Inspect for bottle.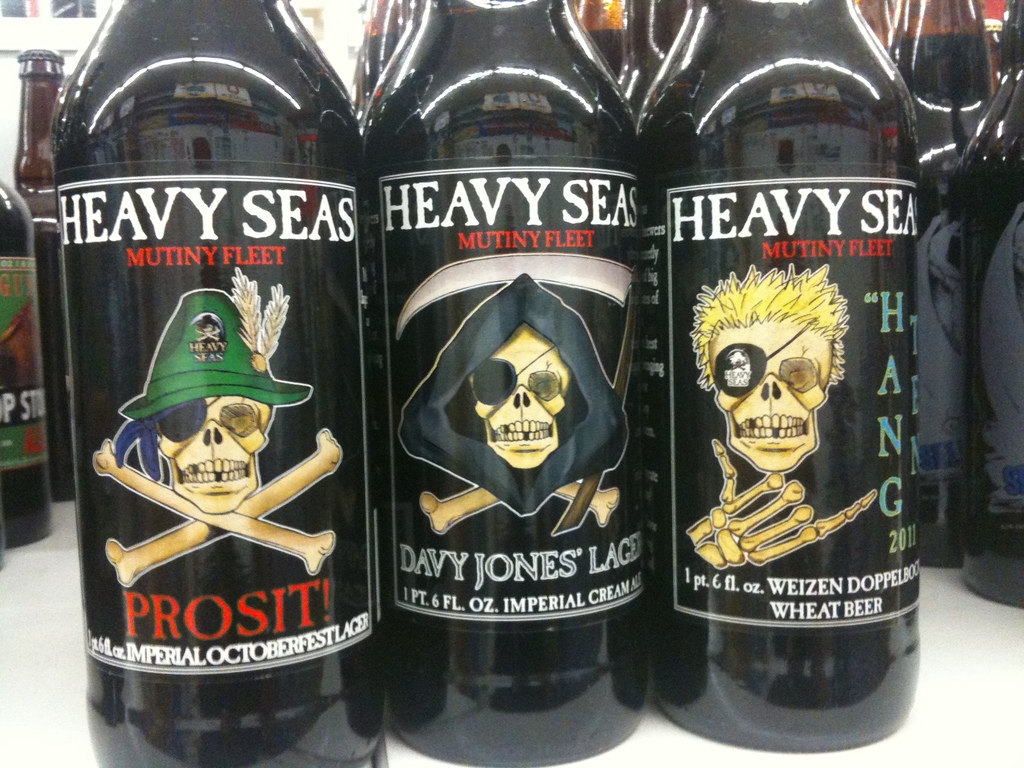
Inspection: <region>362, 15, 668, 767</region>.
